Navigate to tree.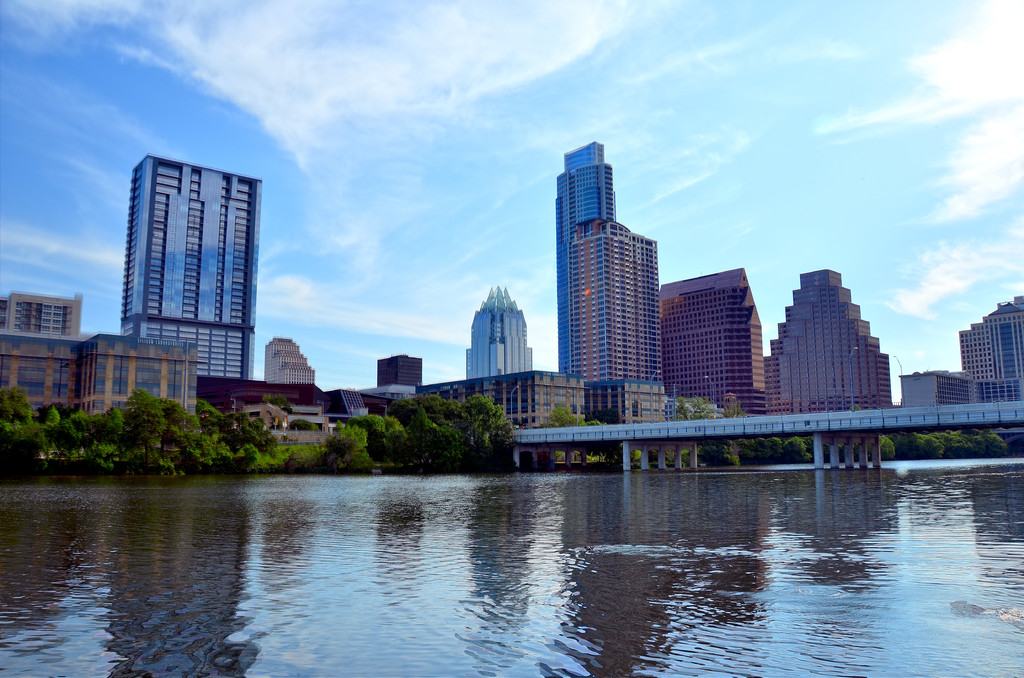
Navigation target: box(0, 397, 32, 462).
